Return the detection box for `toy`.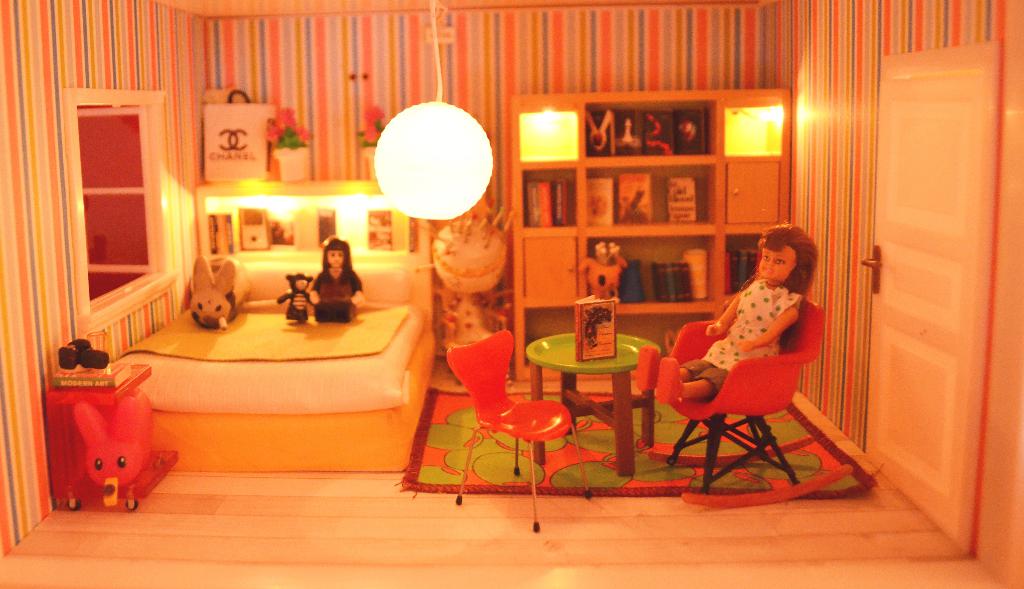
bbox(310, 238, 362, 322).
